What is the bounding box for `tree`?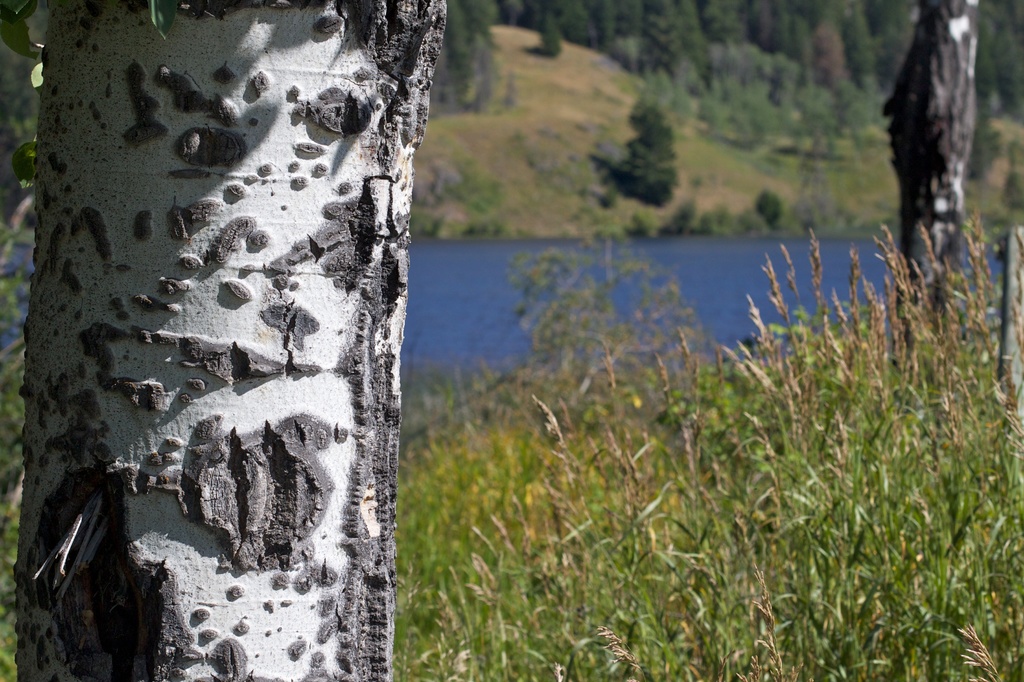
select_region(588, 83, 695, 225).
